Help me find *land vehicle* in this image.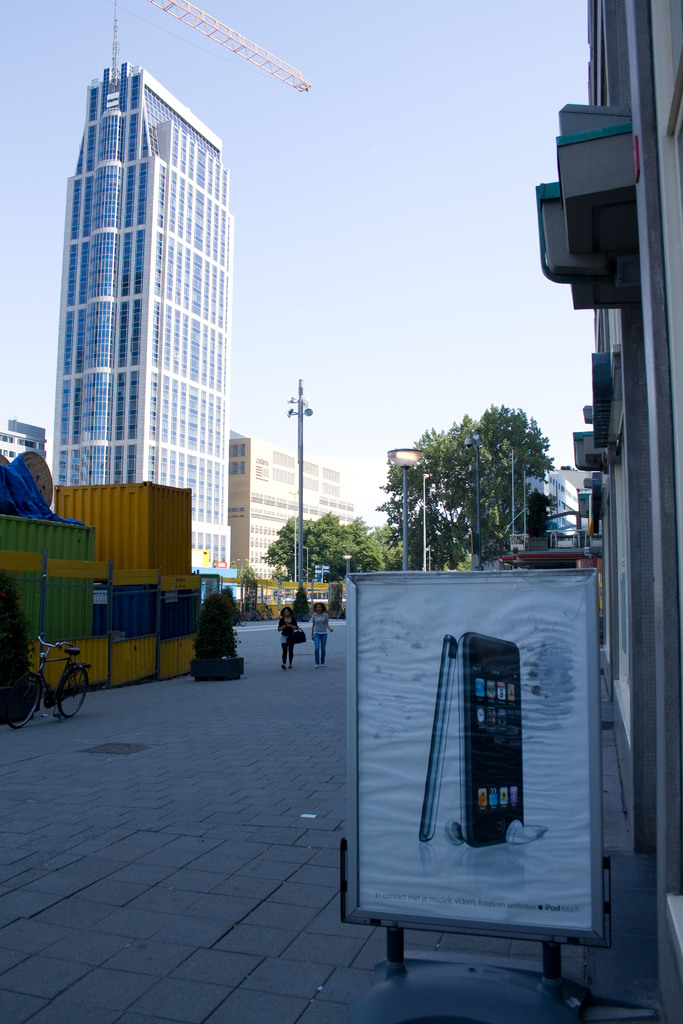
Found it: {"x1": 13, "y1": 639, "x2": 89, "y2": 744}.
